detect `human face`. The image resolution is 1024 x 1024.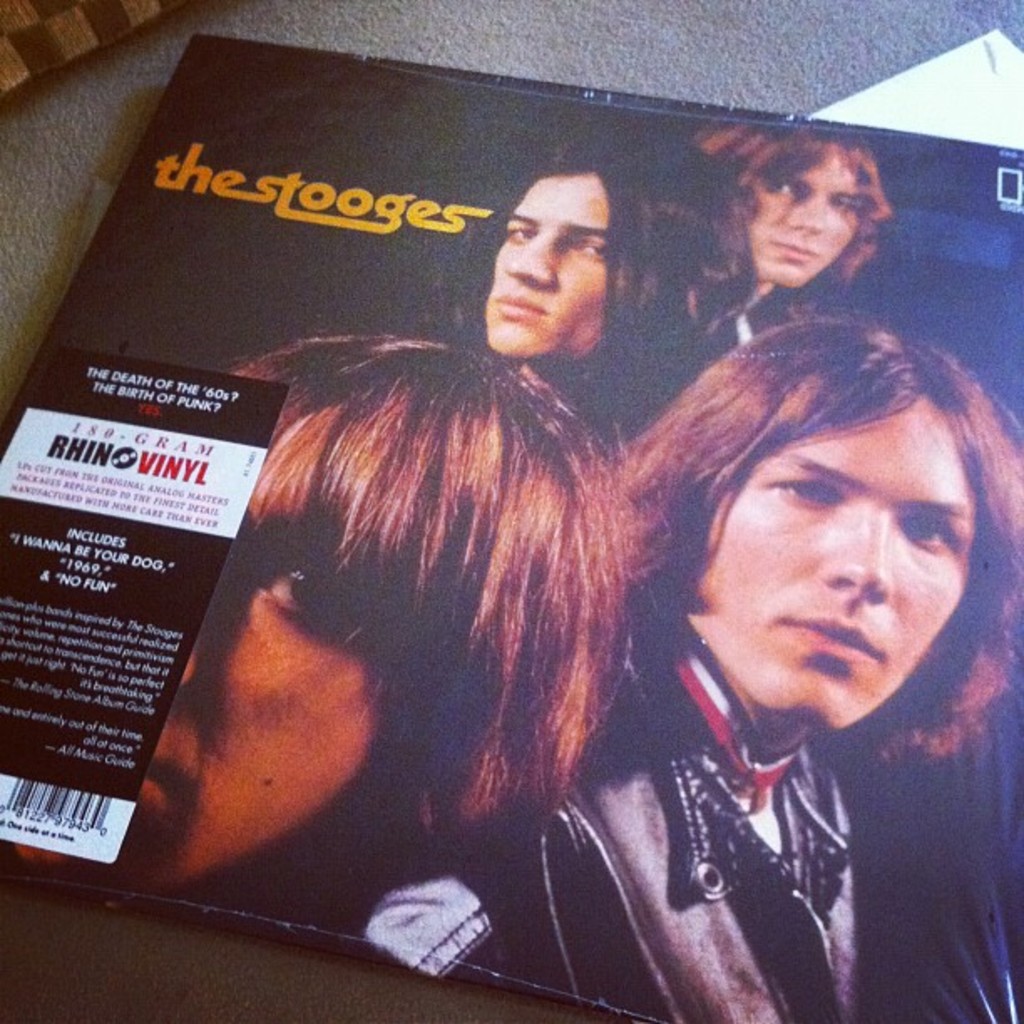
box=[480, 176, 604, 356].
